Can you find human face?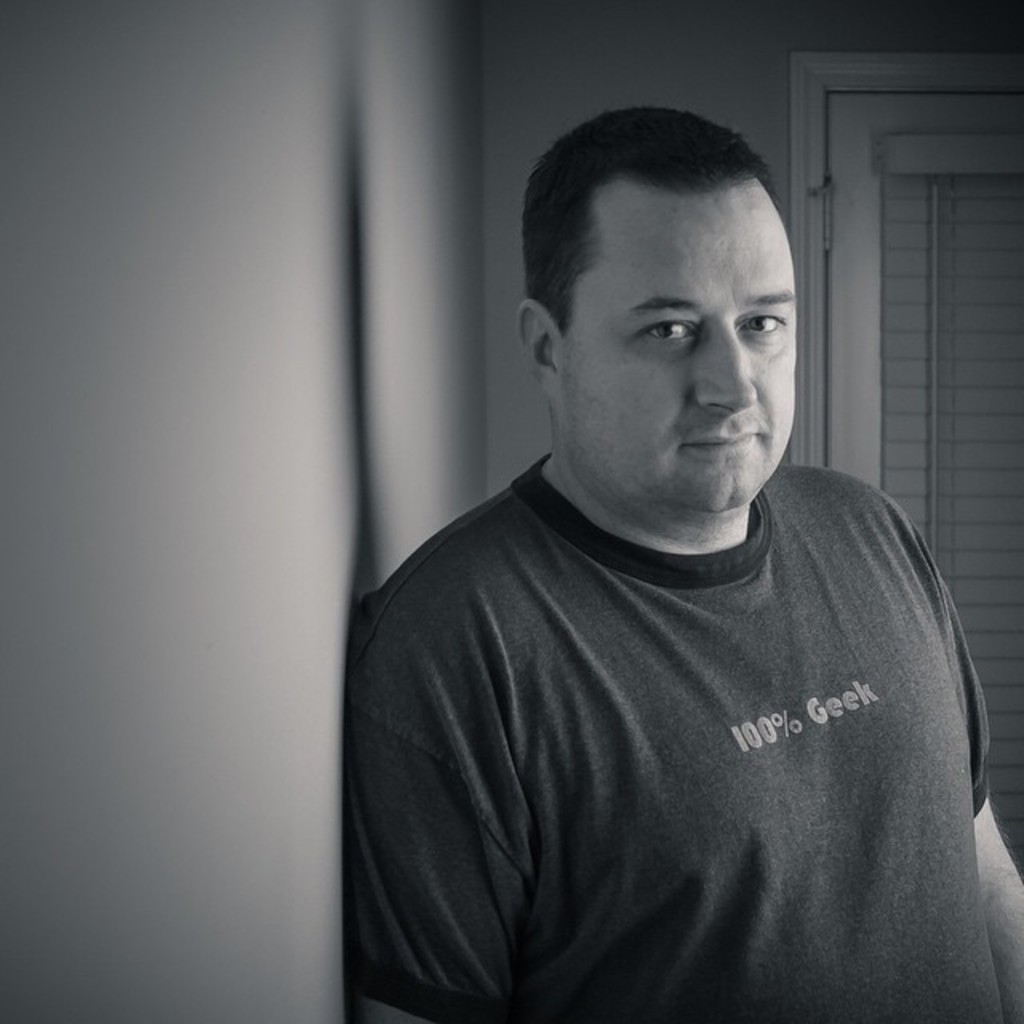
Yes, bounding box: <region>550, 173, 803, 506</region>.
